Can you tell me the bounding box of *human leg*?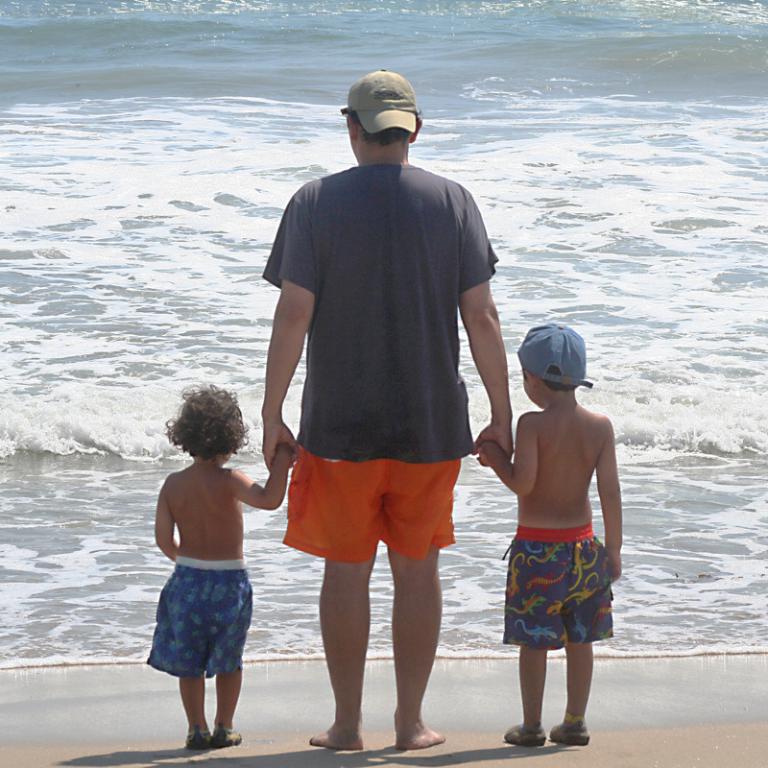
pyautogui.locateOnScreen(503, 520, 563, 744).
